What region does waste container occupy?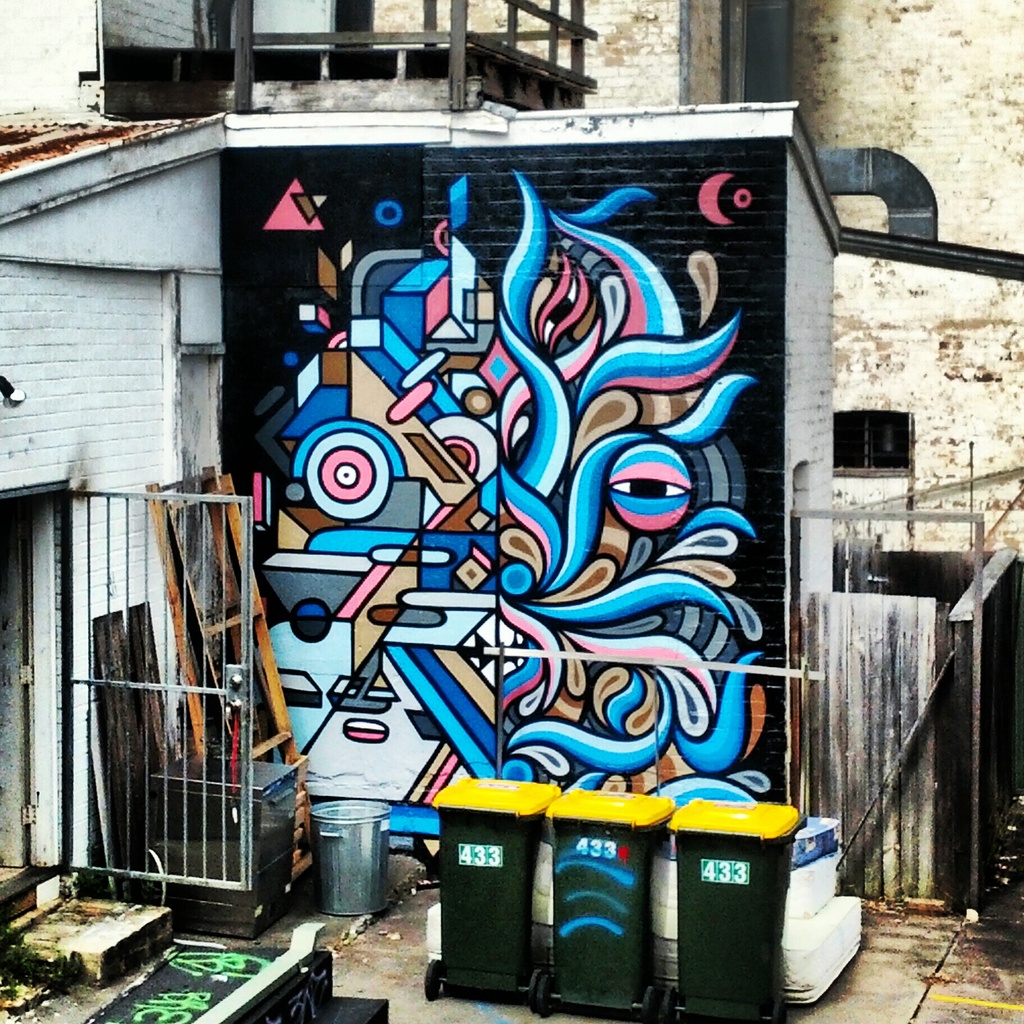
(426,772,557,1023).
